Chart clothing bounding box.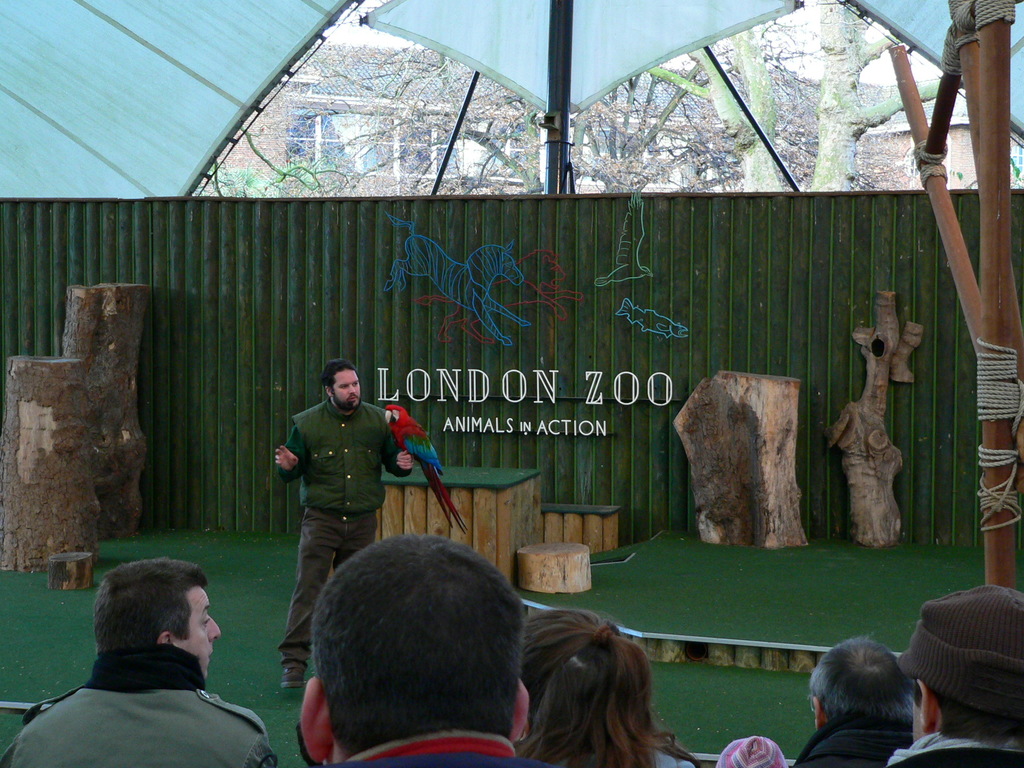
Charted: 793,719,909,767.
